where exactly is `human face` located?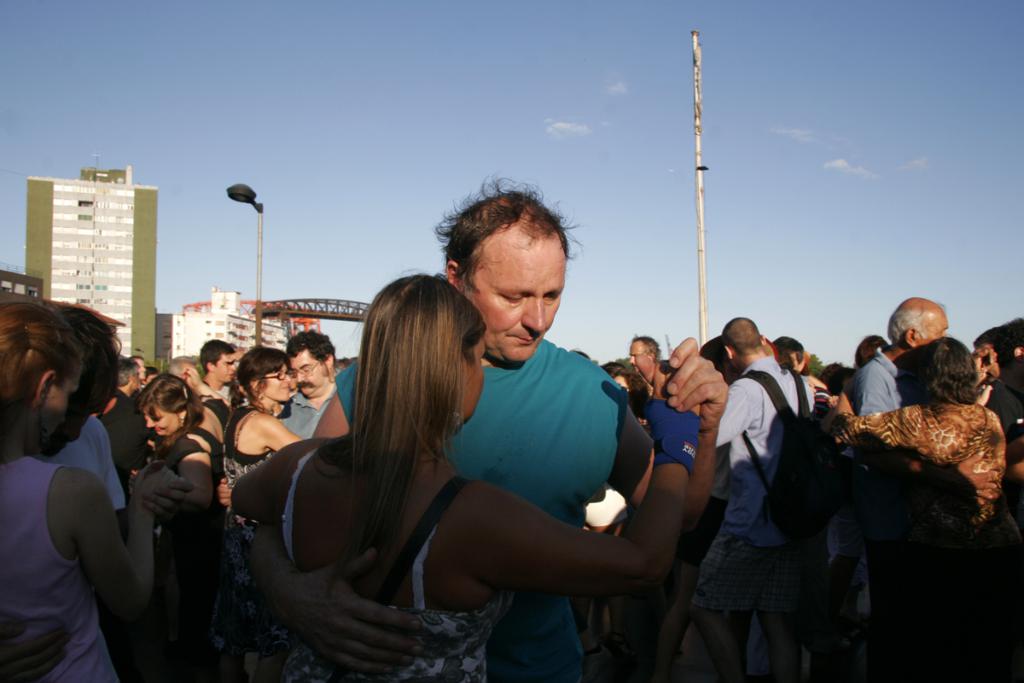
Its bounding box is 919:313:947:343.
